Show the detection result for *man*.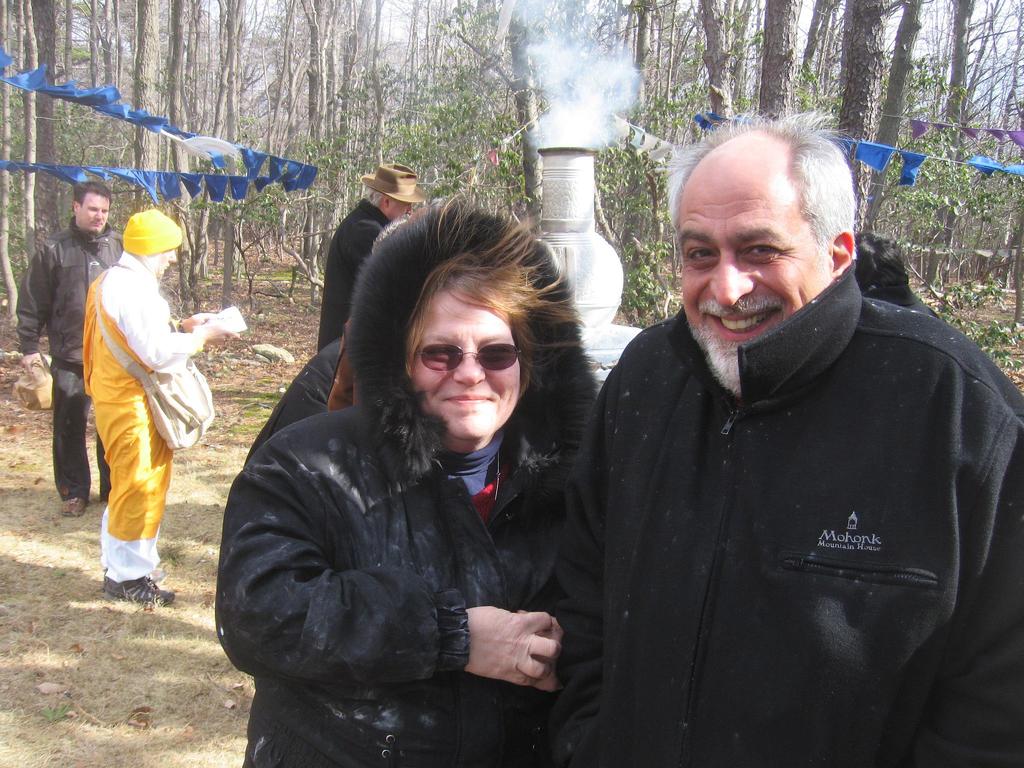
l=14, t=181, r=124, b=515.
